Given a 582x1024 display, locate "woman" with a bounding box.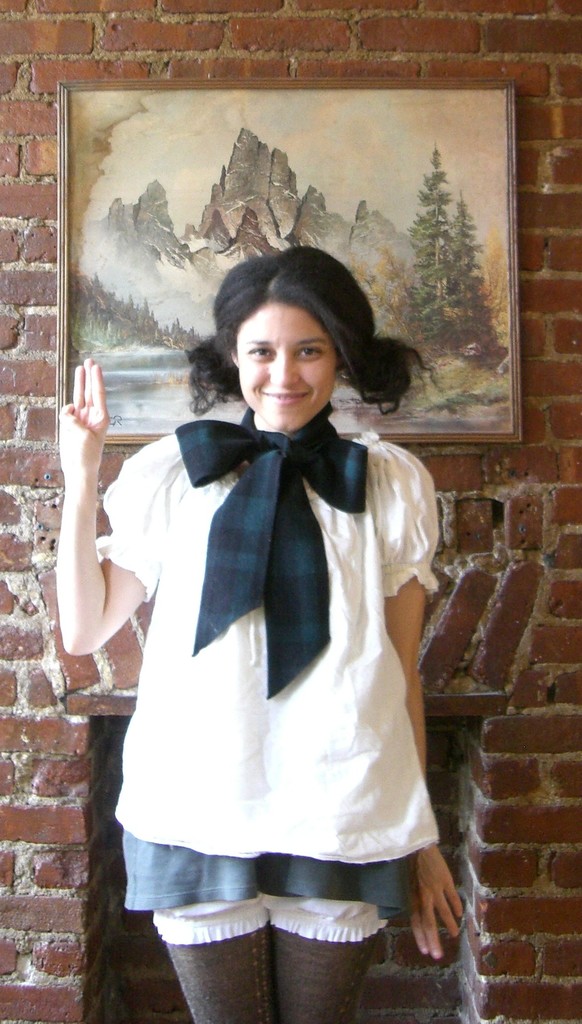
Located: (x1=24, y1=229, x2=494, y2=1023).
